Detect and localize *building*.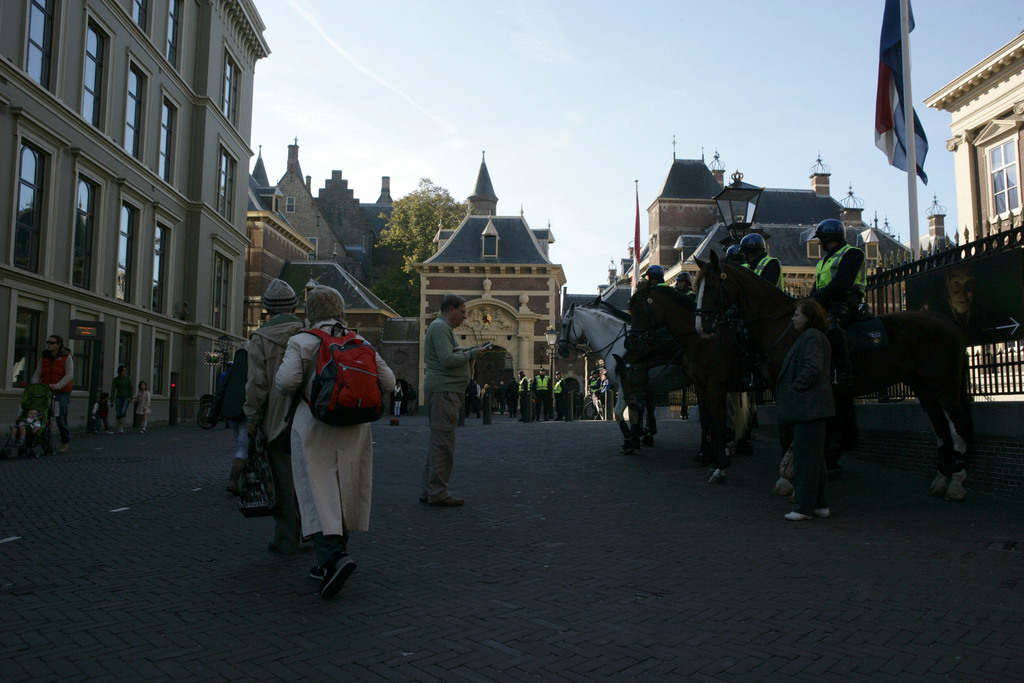
Localized at locate(925, 30, 1023, 398).
